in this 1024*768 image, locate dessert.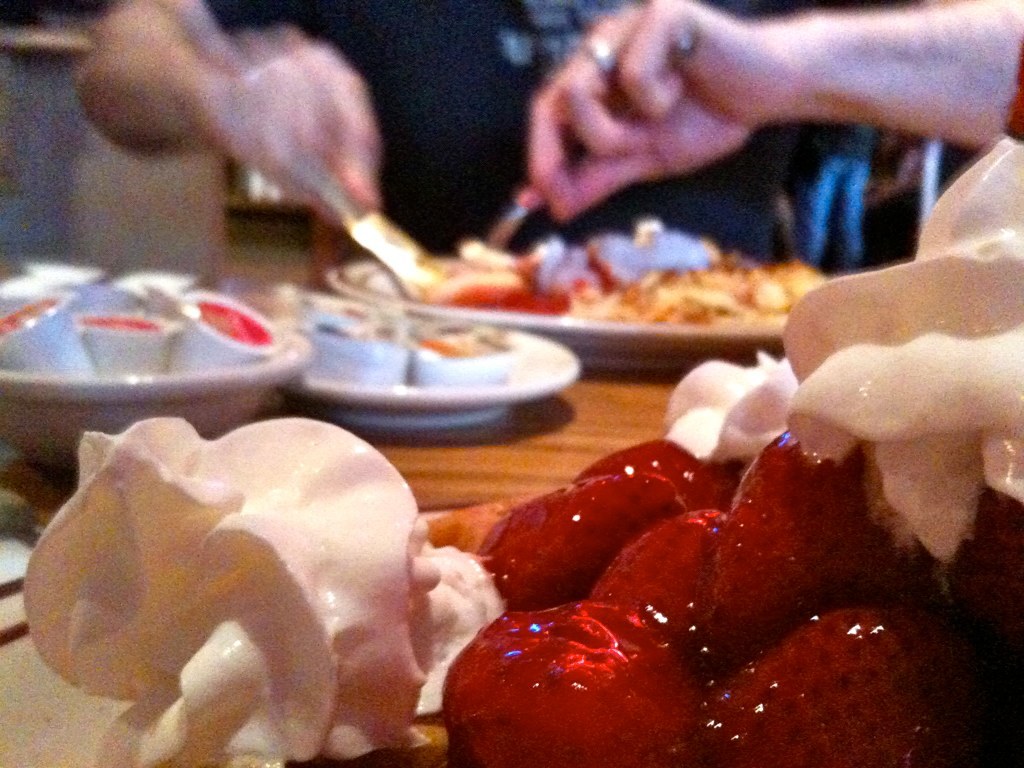
Bounding box: (left=295, top=307, right=418, bottom=384).
